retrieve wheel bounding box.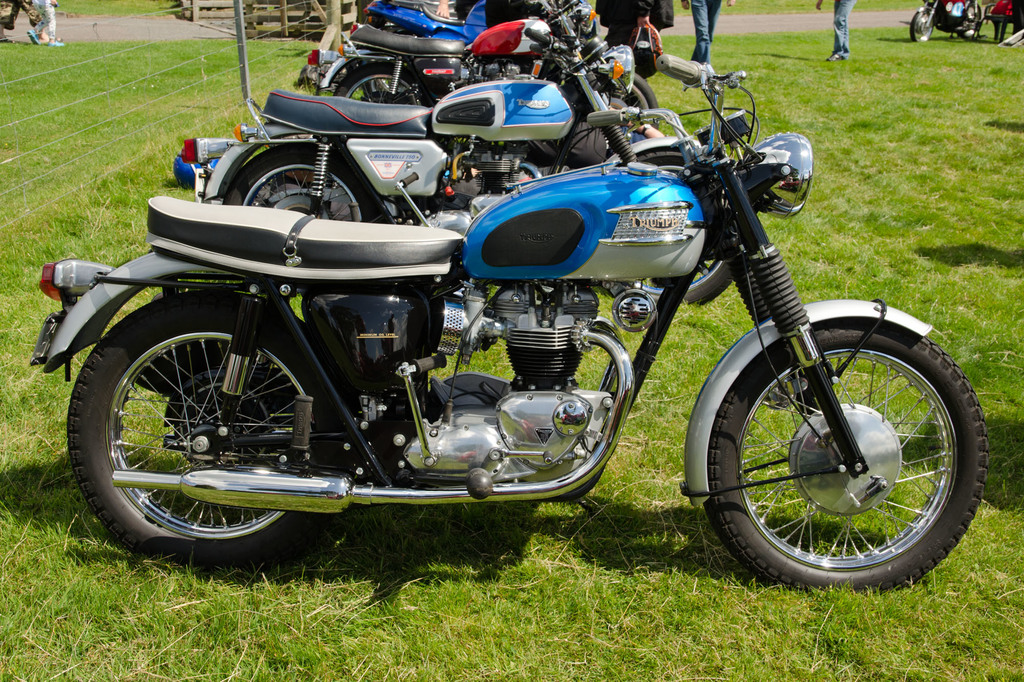
Bounding box: (225,135,381,232).
